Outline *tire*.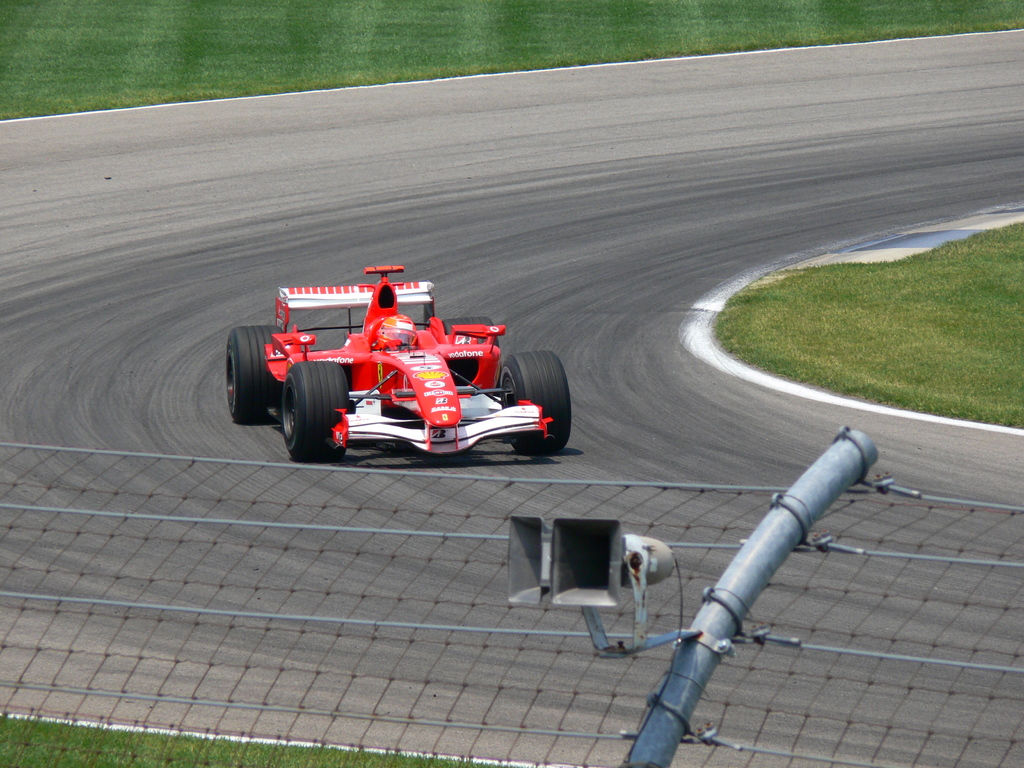
Outline: [x1=439, y1=310, x2=515, y2=389].
